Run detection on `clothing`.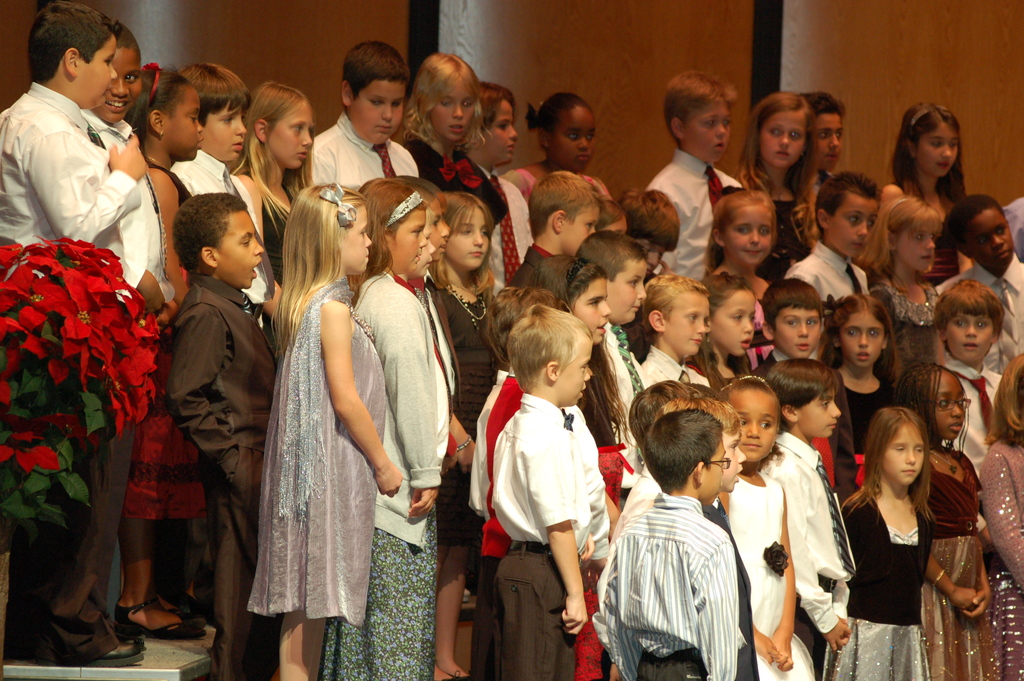
Result: 138,329,204,511.
